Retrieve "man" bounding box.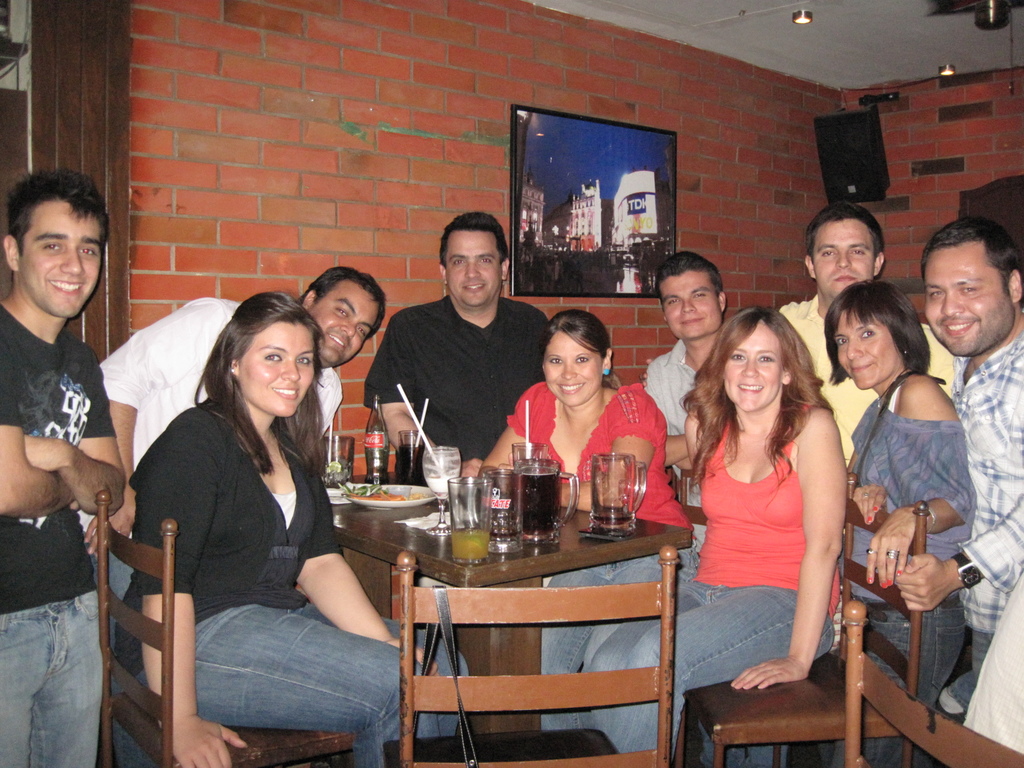
Bounding box: x1=890 y1=217 x2=1023 y2=722.
